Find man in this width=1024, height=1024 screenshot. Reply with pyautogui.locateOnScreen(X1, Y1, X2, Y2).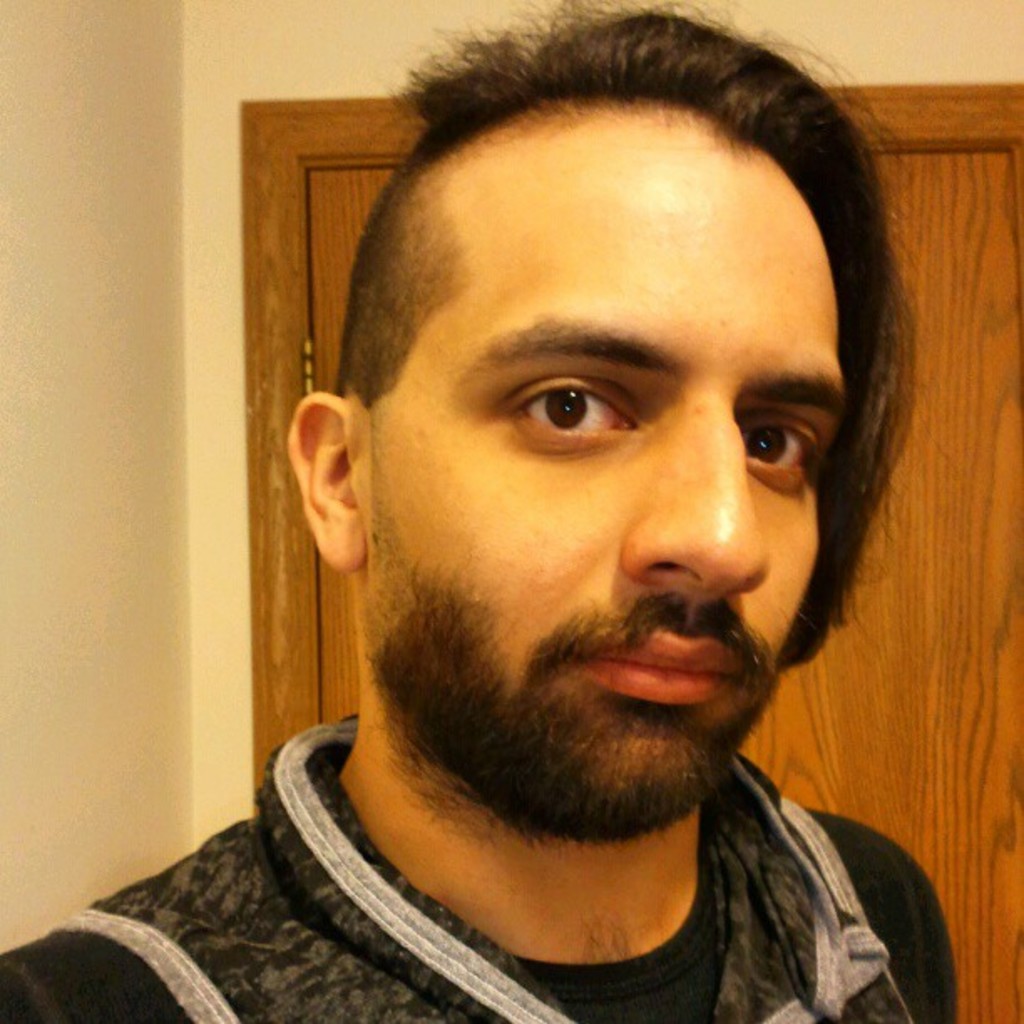
pyautogui.locateOnScreen(0, 0, 959, 1022).
